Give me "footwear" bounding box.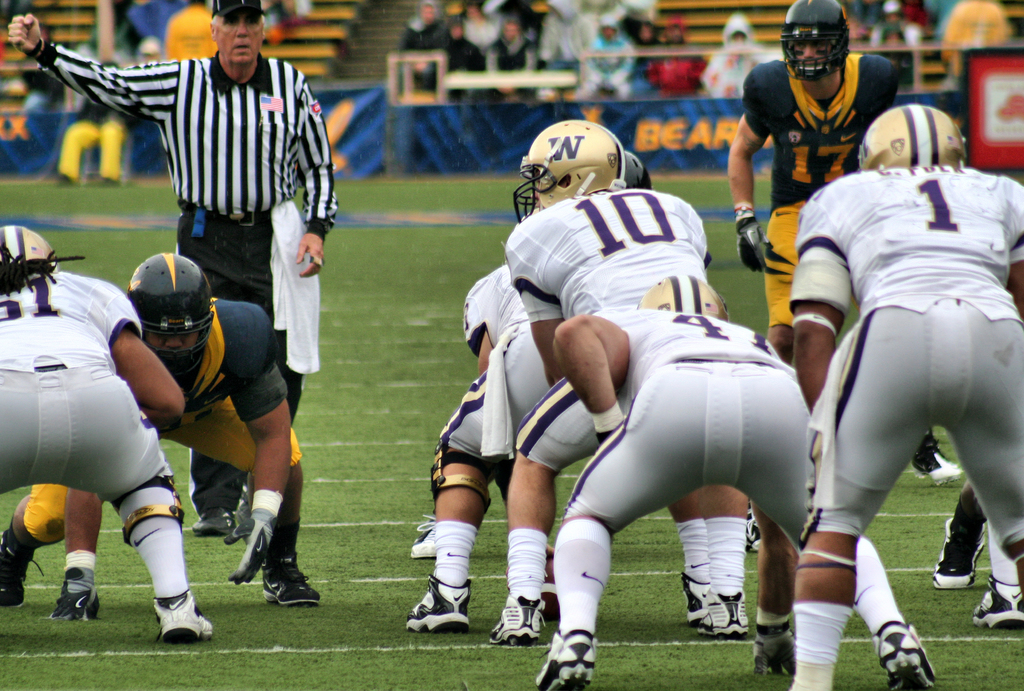
box(694, 589, 749, 639).
